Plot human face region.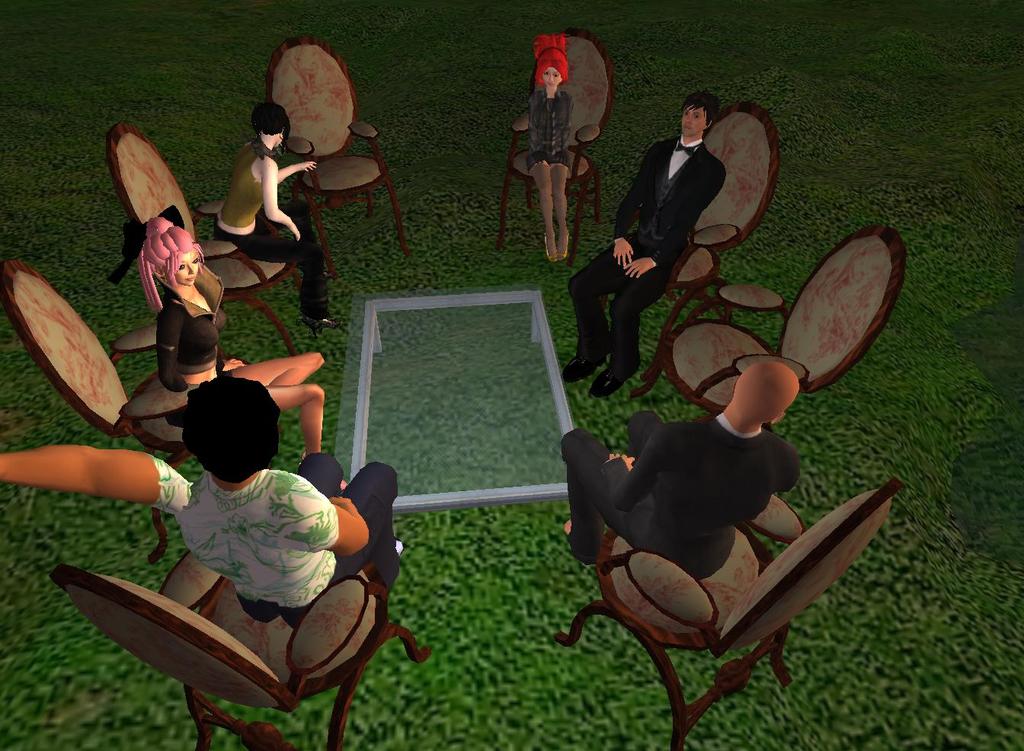
Plotted at box=[540, 67, 562, 91].
